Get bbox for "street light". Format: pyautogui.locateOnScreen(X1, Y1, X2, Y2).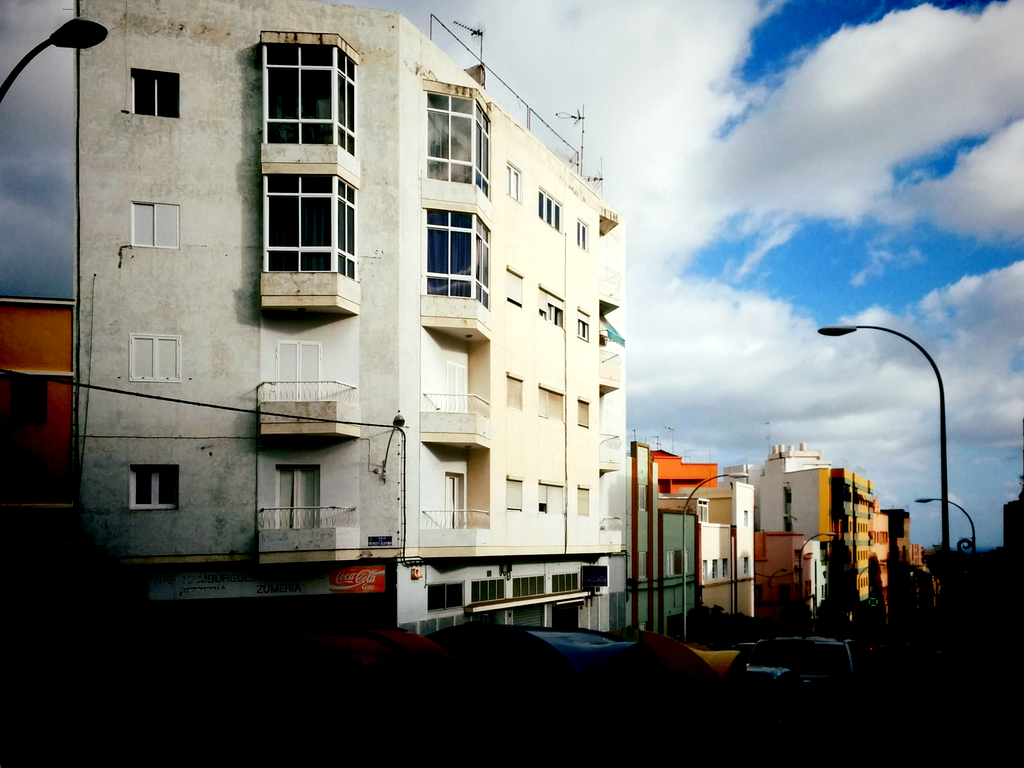
pyautogui.locateOnScreen(0, 12, 114, 97).
